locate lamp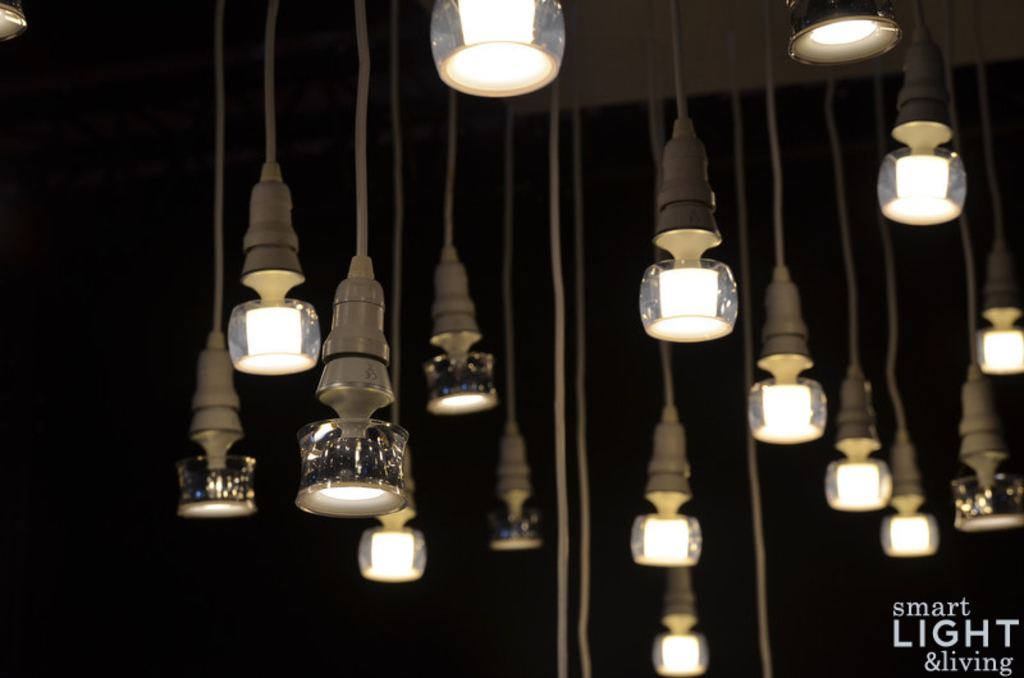
x1=0, y1=0, x2=26, y2=43
